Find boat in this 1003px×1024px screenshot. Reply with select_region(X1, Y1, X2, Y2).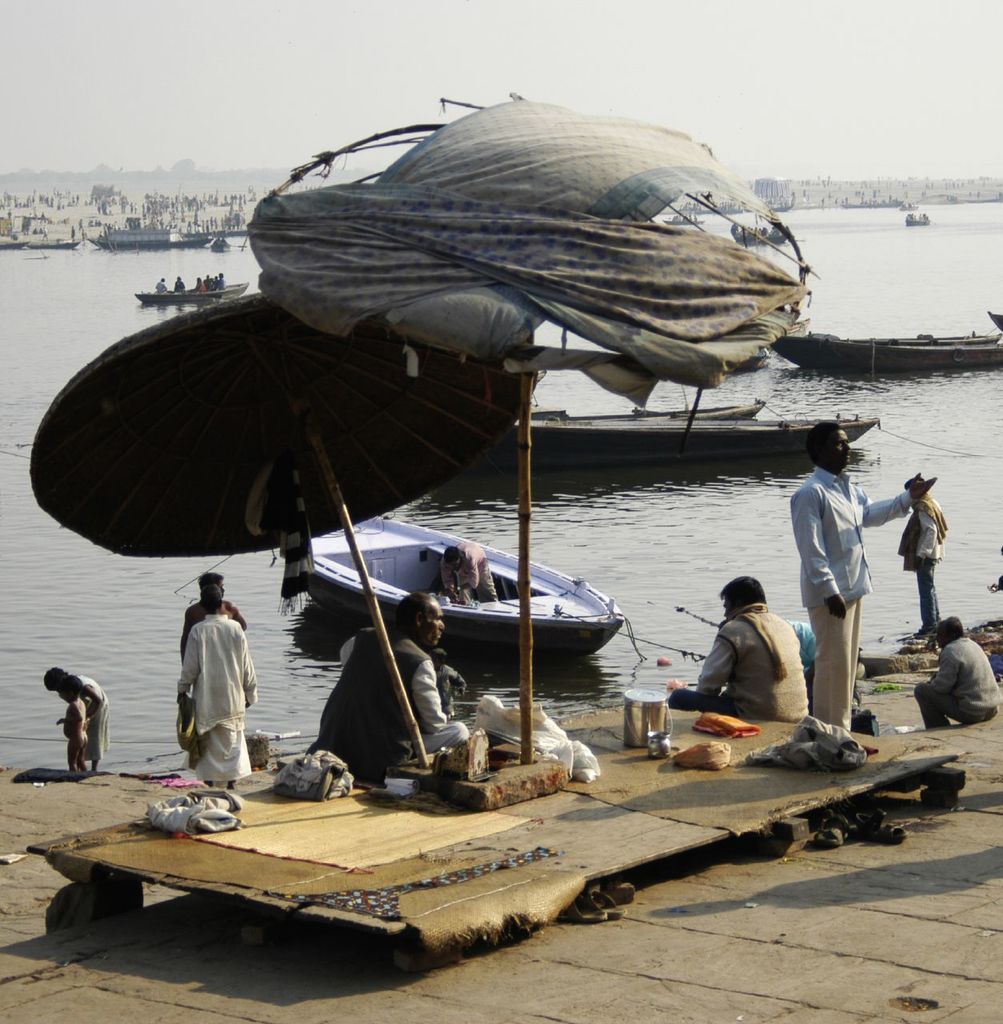
select_region(35, 238, 79, 248).
